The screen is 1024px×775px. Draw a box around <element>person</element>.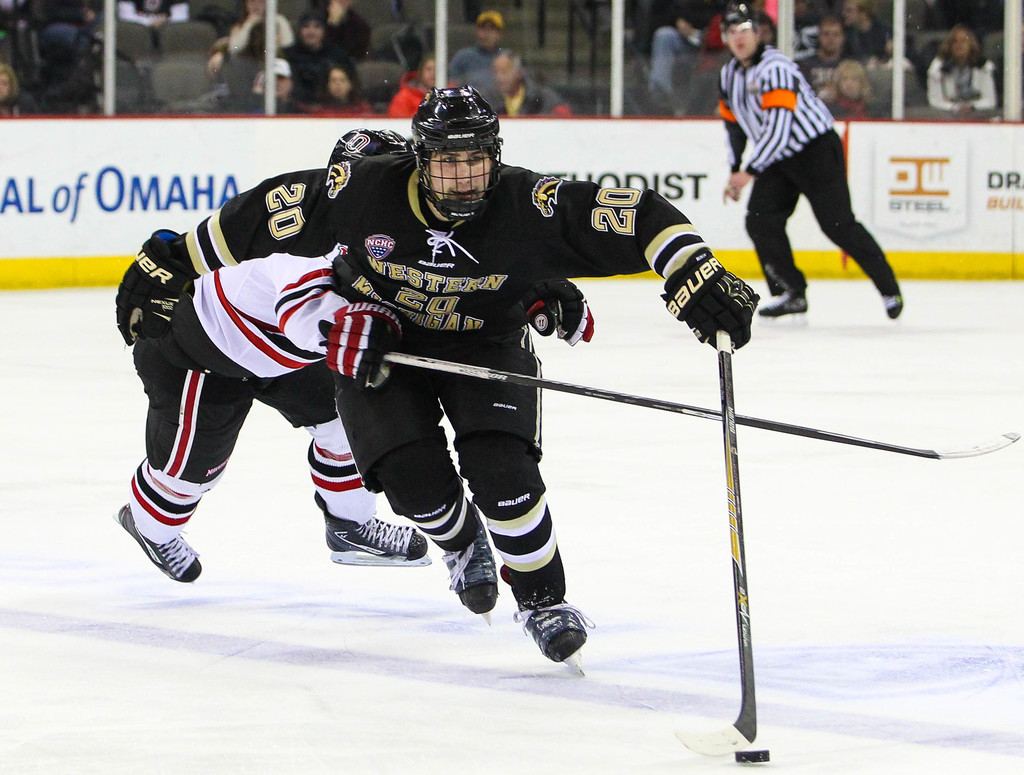
840:0:888:63.
